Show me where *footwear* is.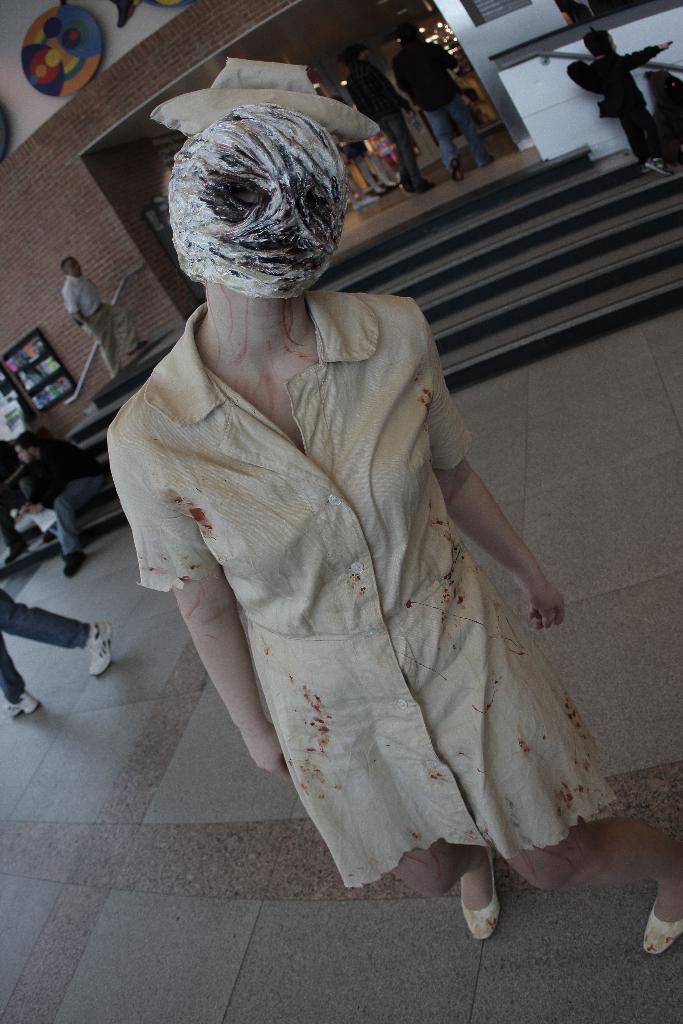
*footwear* is at bbox=[0, 696, 46, 719].
